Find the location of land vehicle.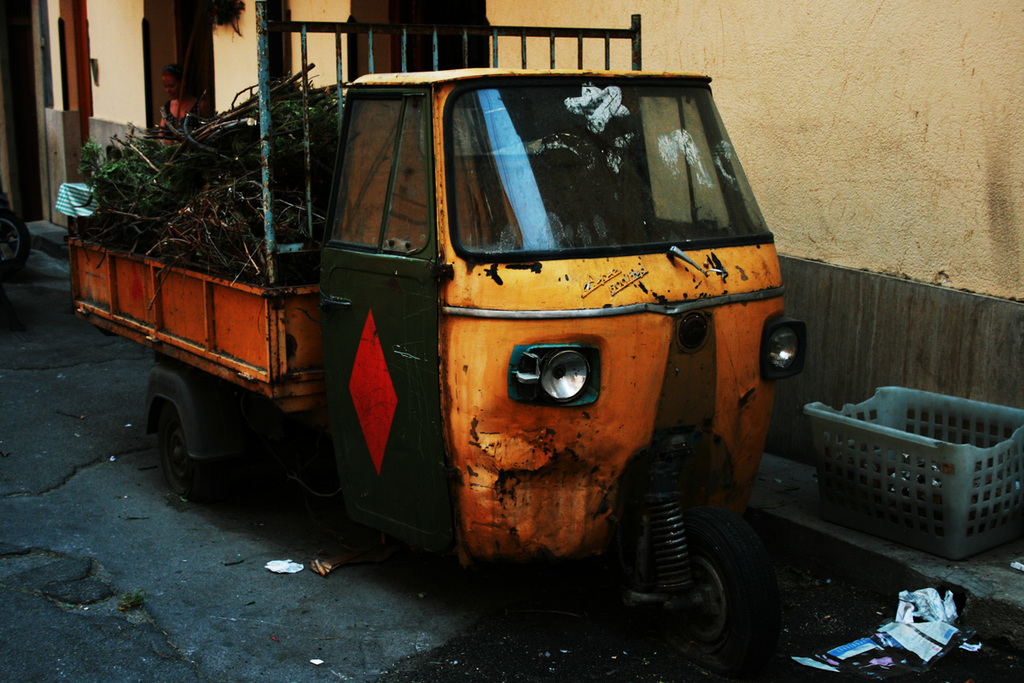
Location: locate(0, 206, 32, 273).
